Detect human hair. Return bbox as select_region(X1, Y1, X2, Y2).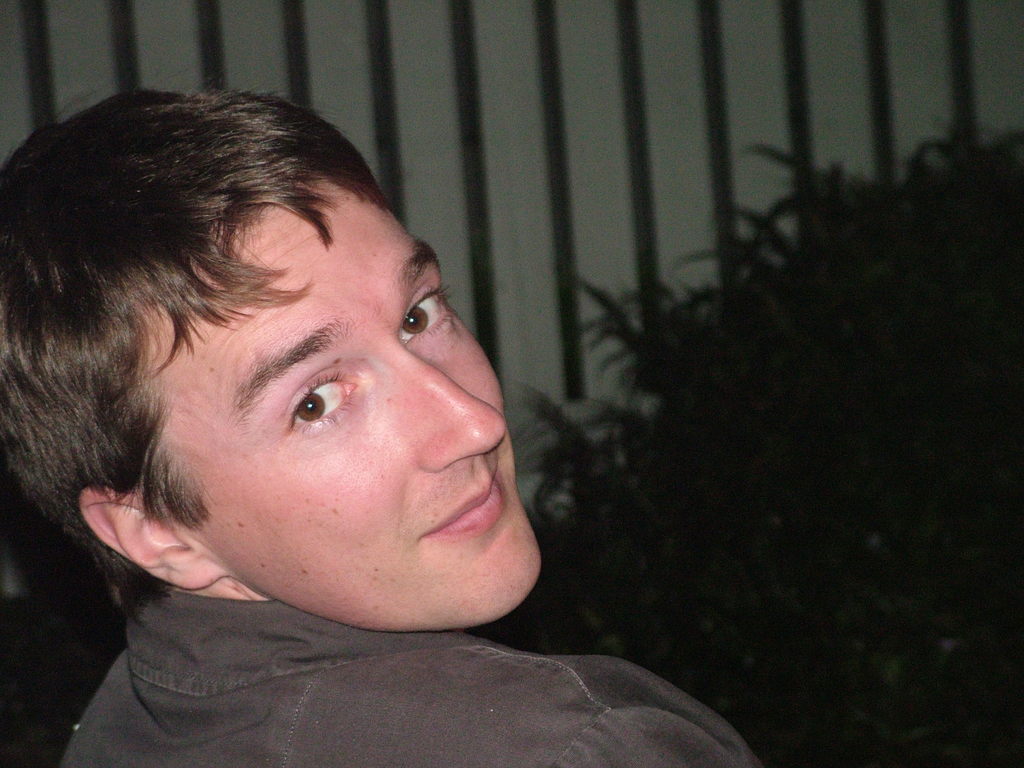
select_region(11, 77, 497, 587).
